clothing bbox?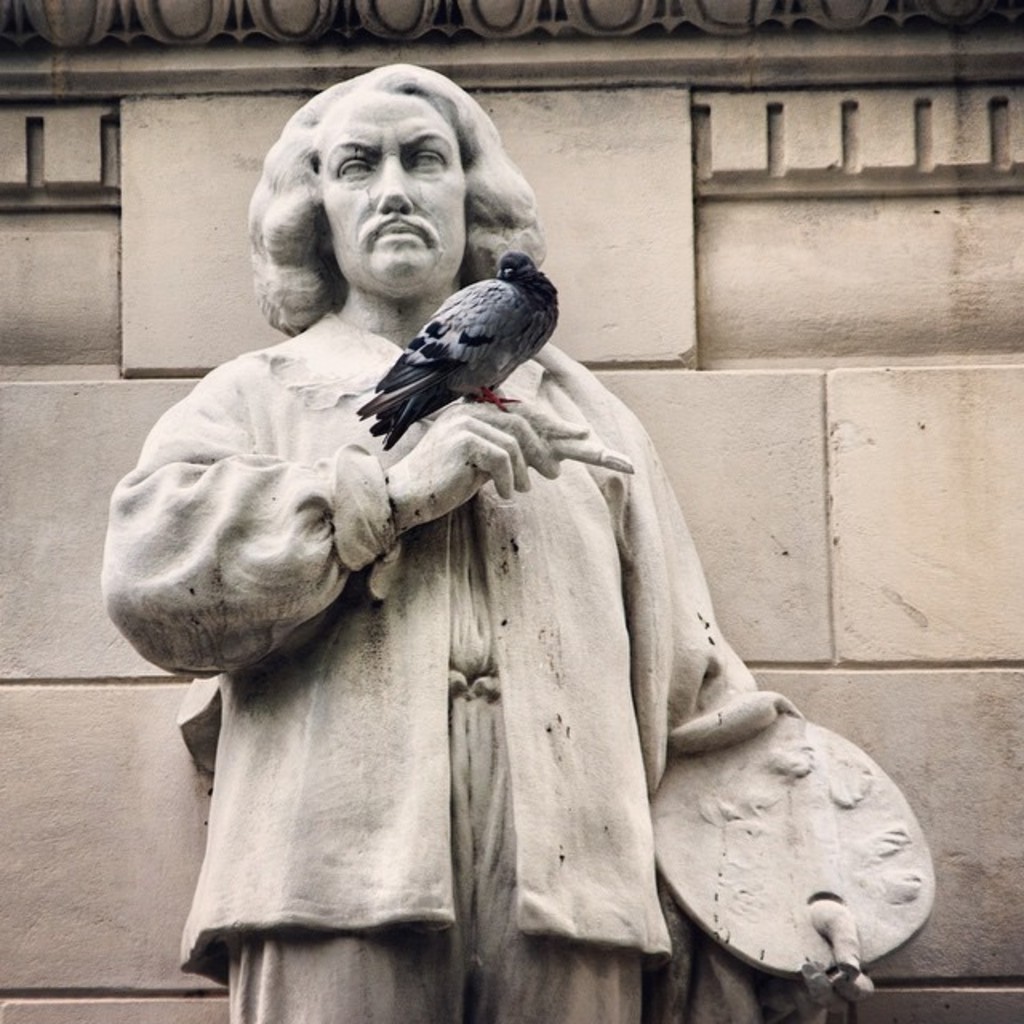
[144,256,816,966]
